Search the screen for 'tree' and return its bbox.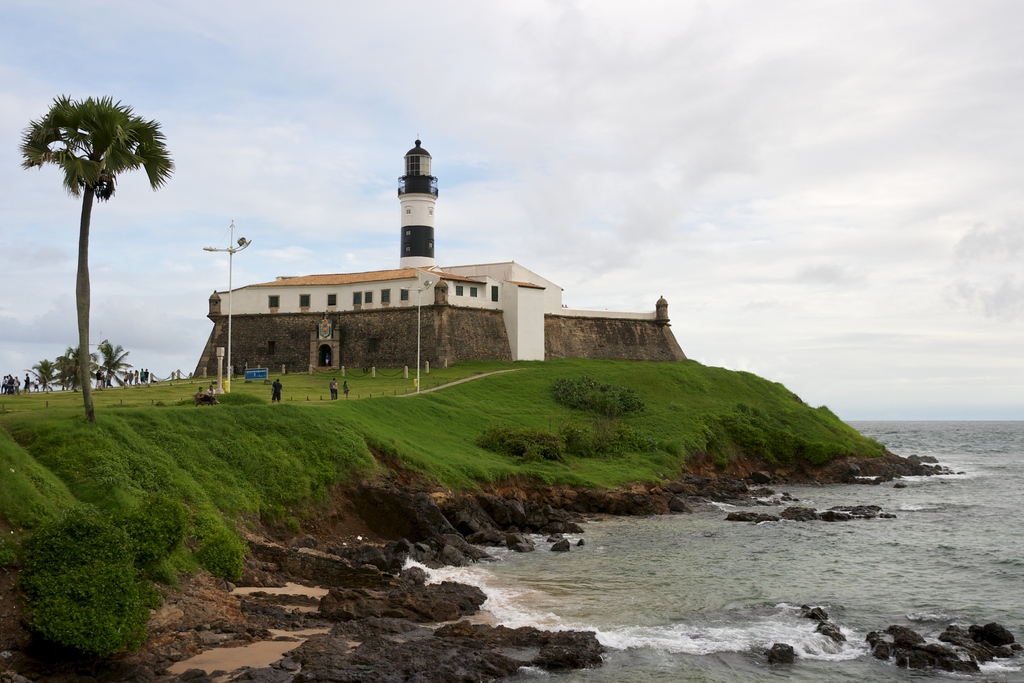
Found: <region>17, 90, 177, 427</region>.
